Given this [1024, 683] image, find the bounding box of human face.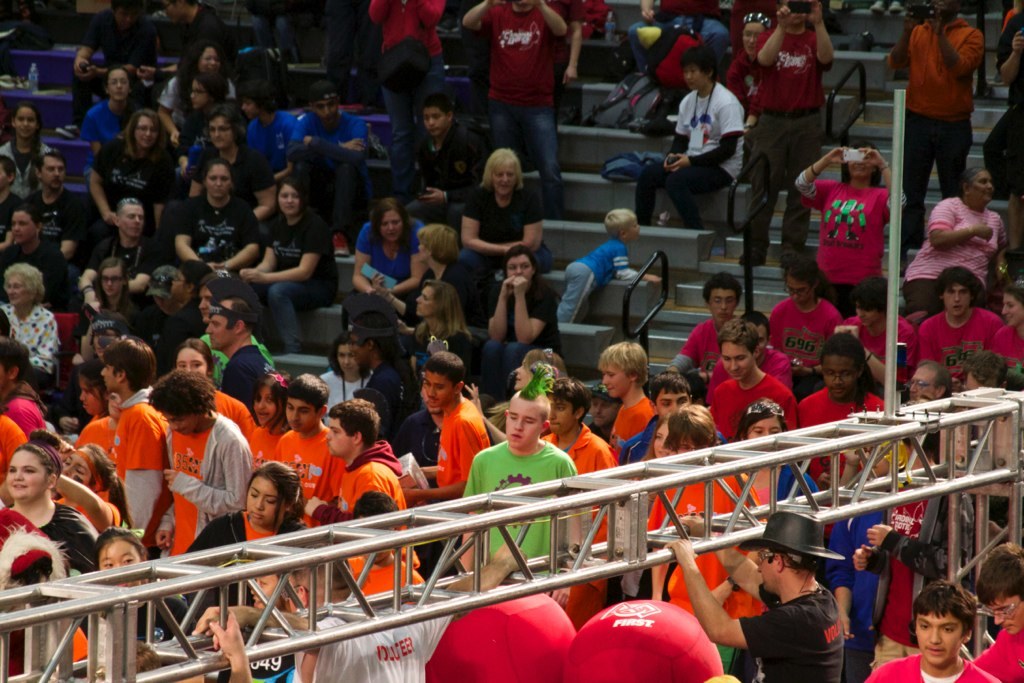
<region>101, 540, 138, 590</region>.
